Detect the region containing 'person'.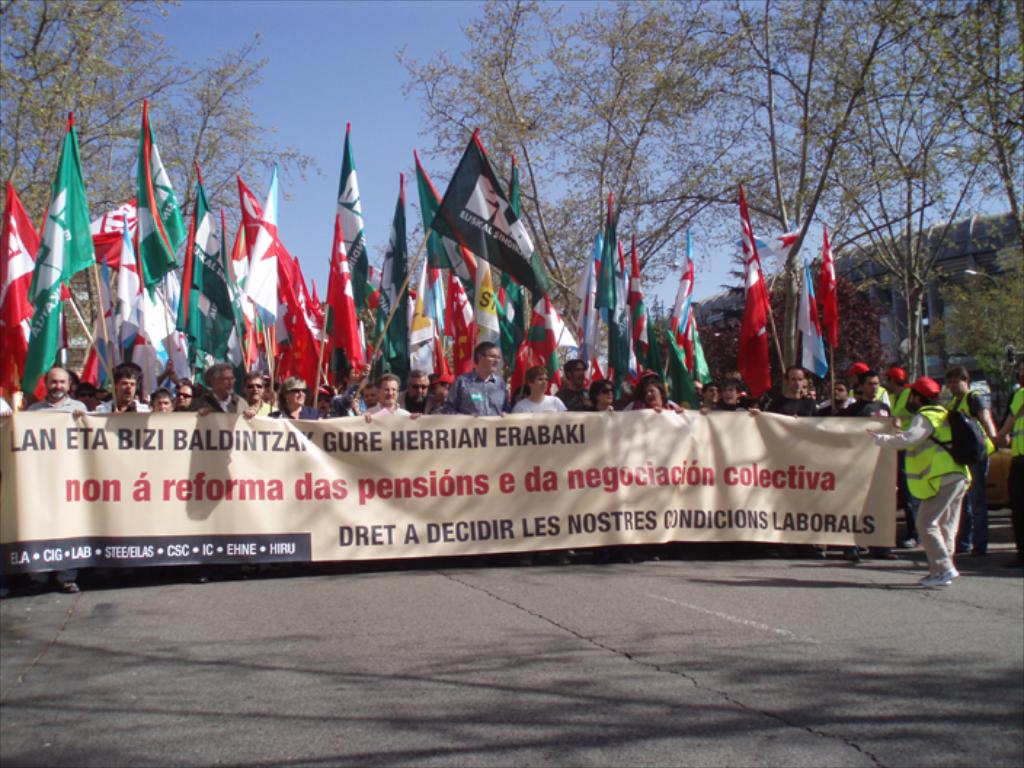
crop(583, 372, 618, 416).
